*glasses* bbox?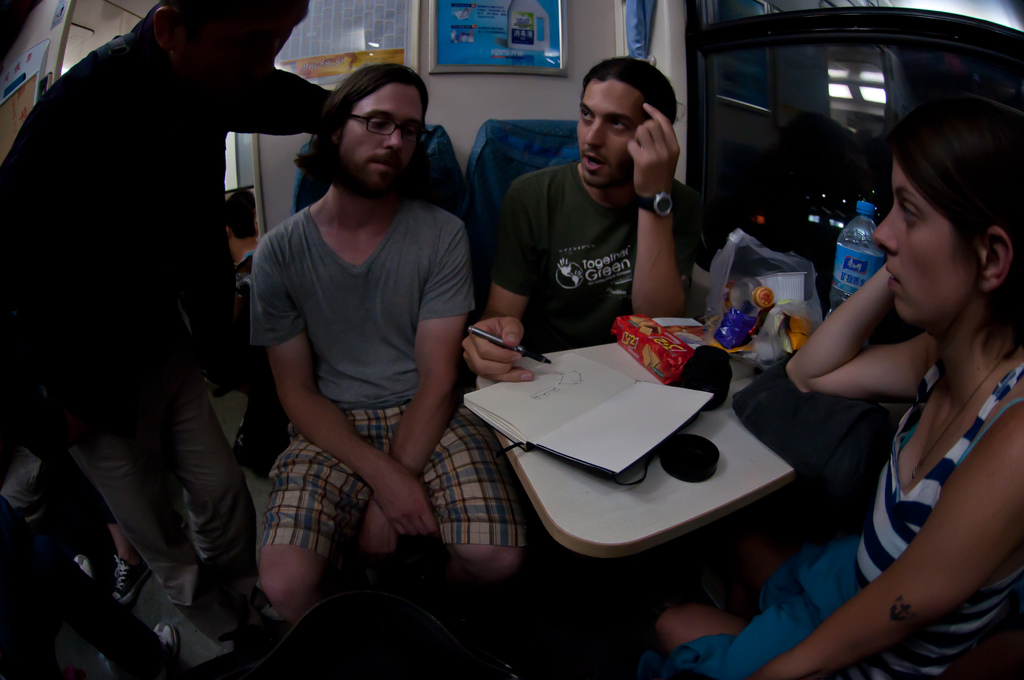
Rect(344, 109, 433, 135)
